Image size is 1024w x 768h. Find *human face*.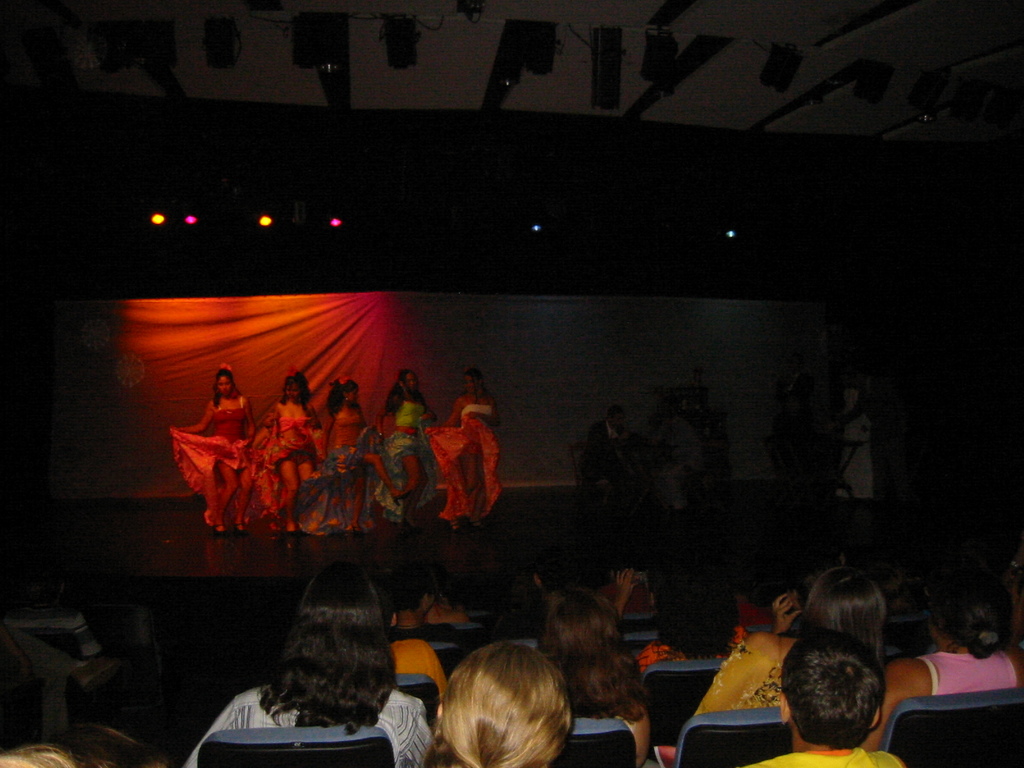
box=[350, 389, 356, 403].
